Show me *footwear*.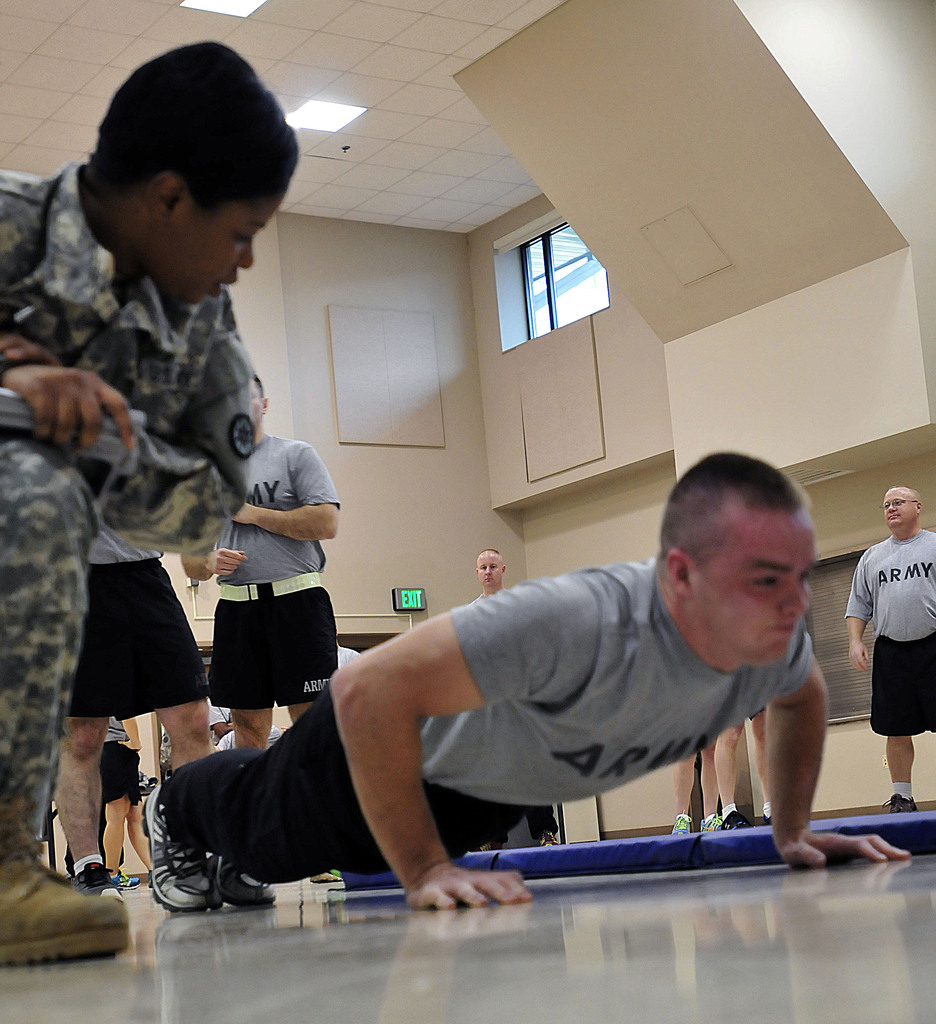
*footwear* is here: x1=141, y1=779, x2=213, y2=922.
